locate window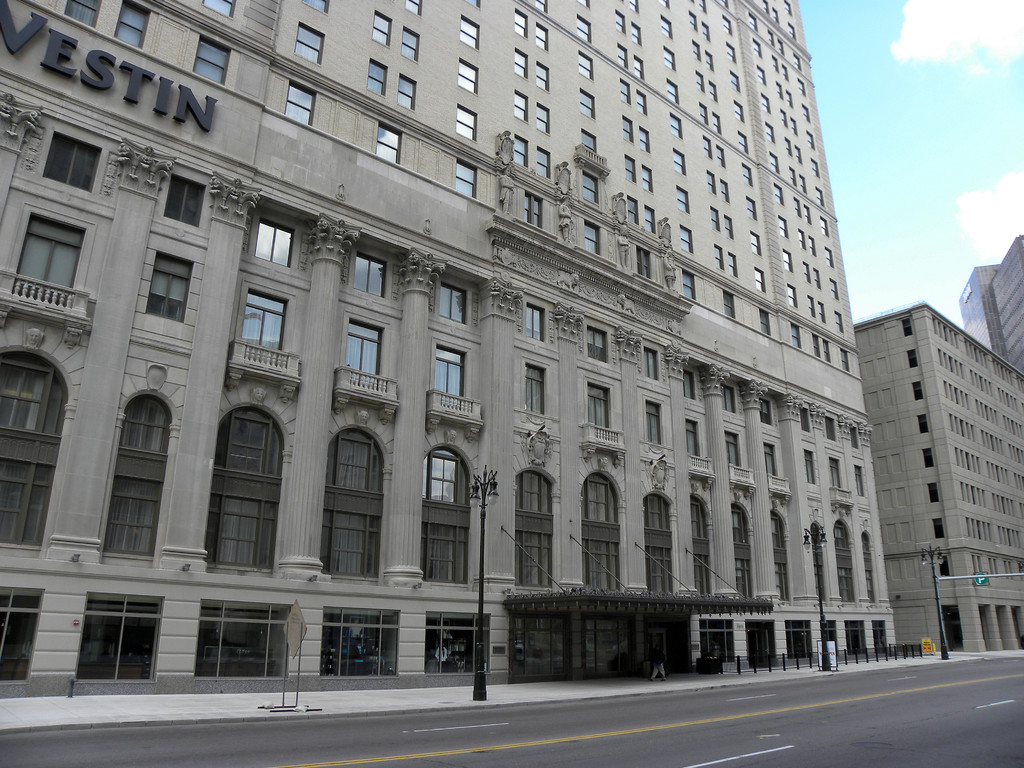
l=805, t=451, r=817, b=483
